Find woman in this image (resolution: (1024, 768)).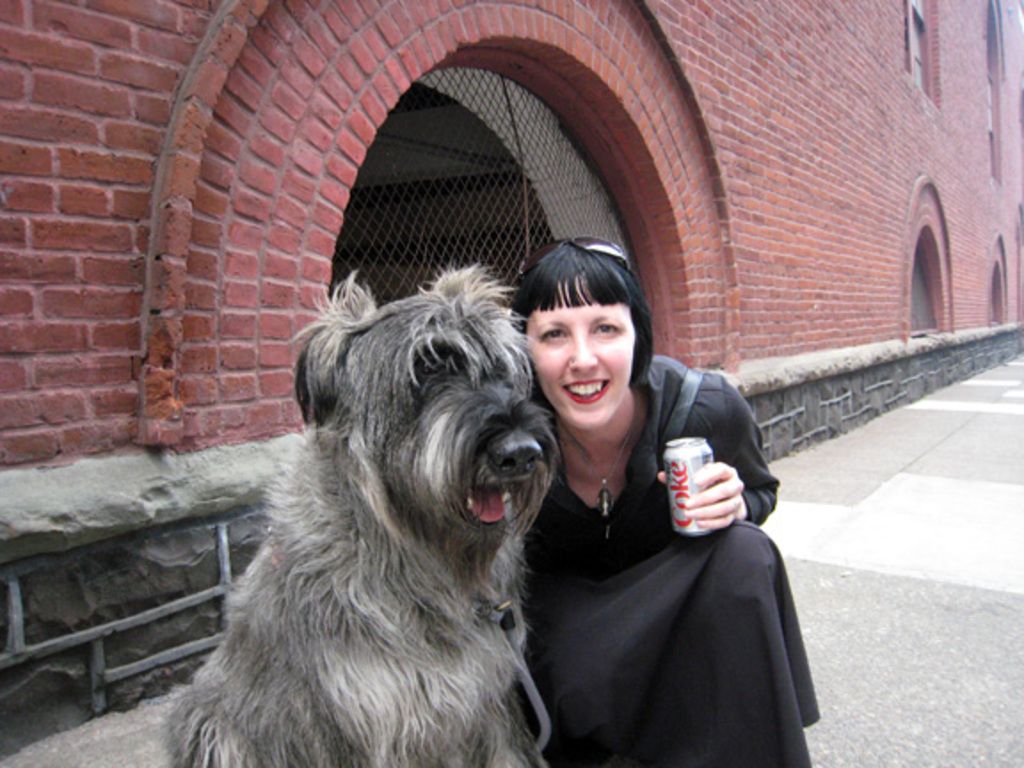
detection(514, 236, 830, 766).
